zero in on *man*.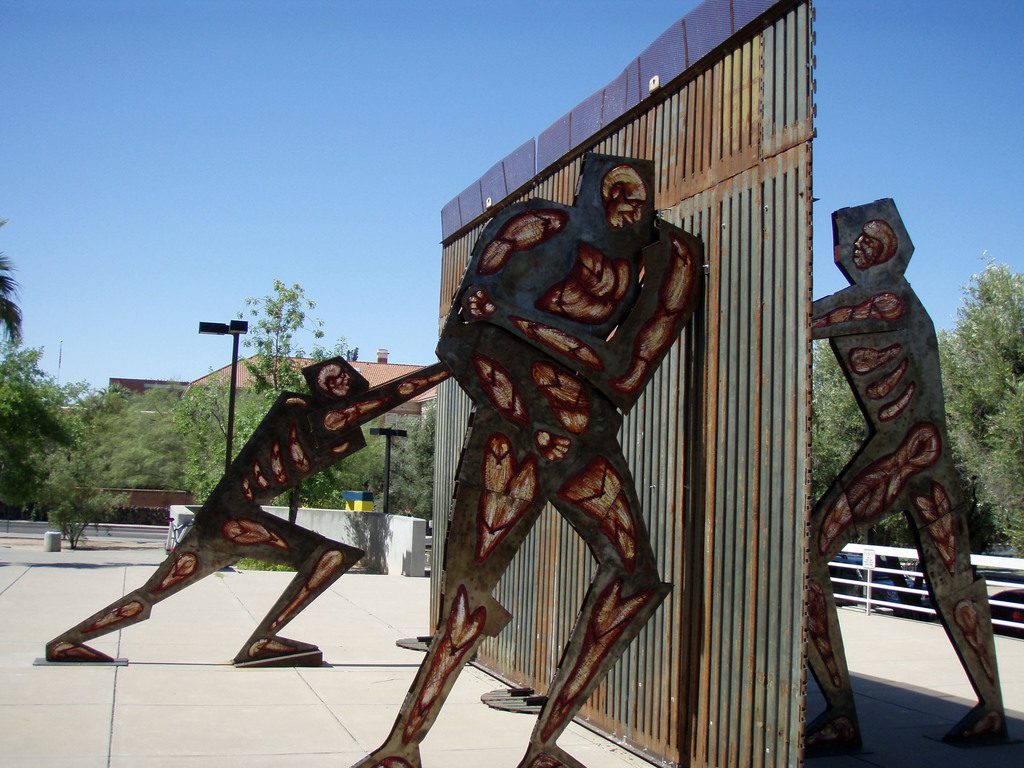
Zeroed in: left=804, top=197, right=1007, bottom=767.
